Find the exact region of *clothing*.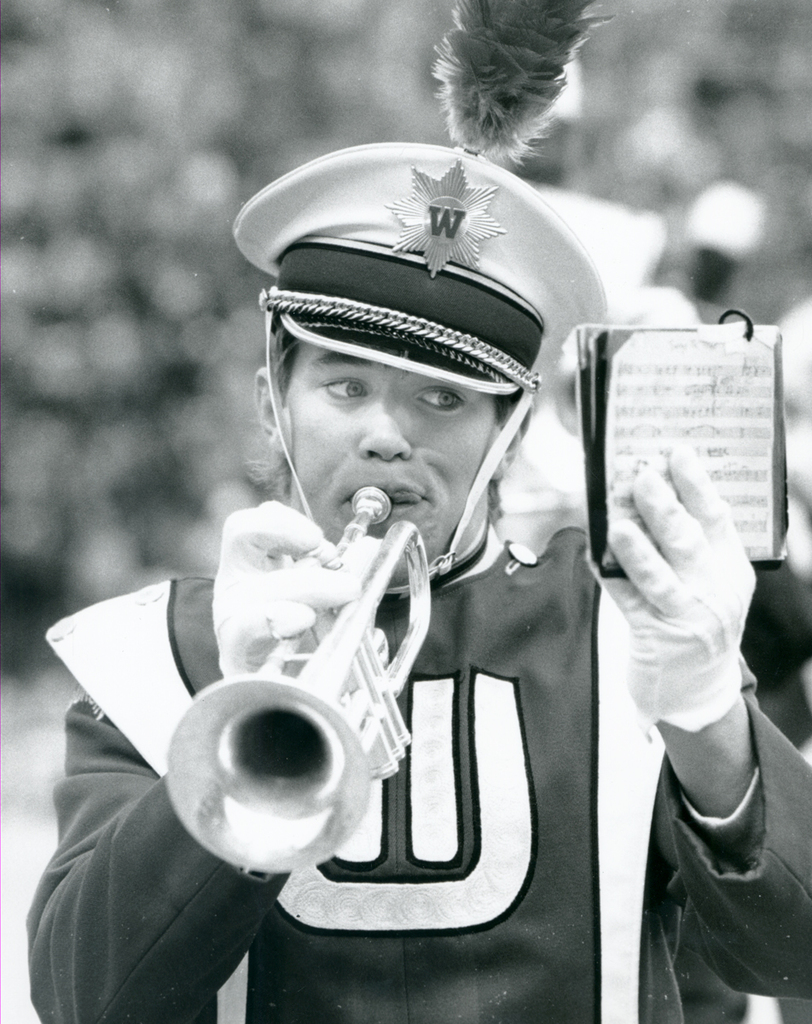
Exact region: left=32, top=557, right=811, bottom=1023.
